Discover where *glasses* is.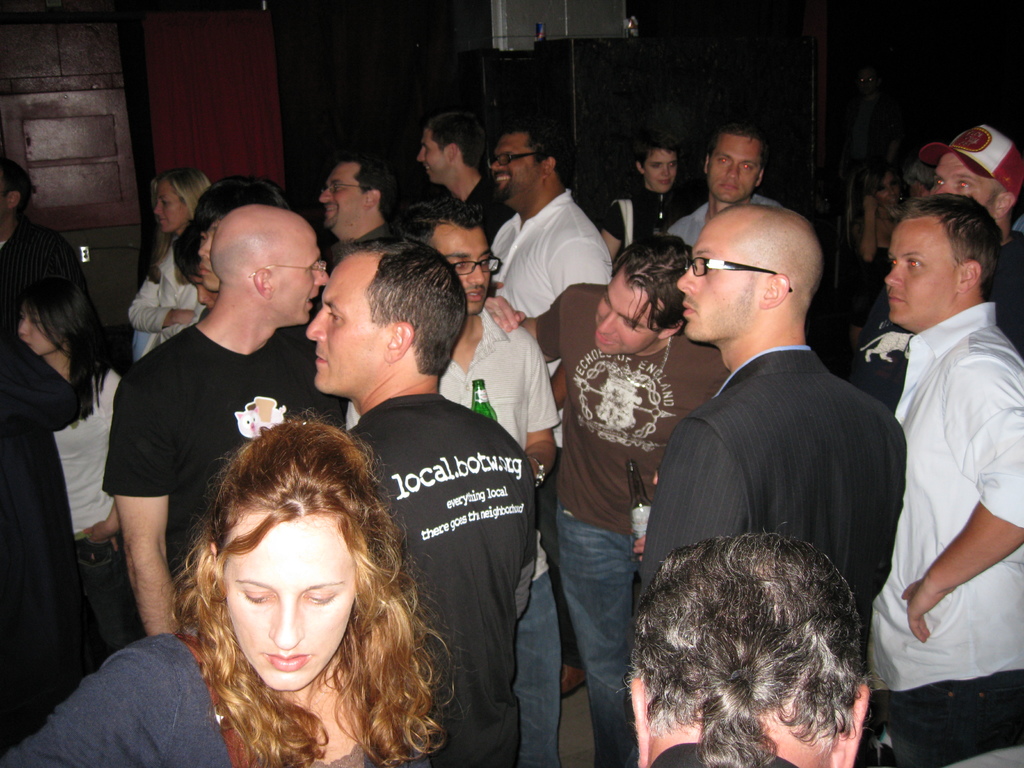
Discovered at bbox(256, 264, 325, 277).
